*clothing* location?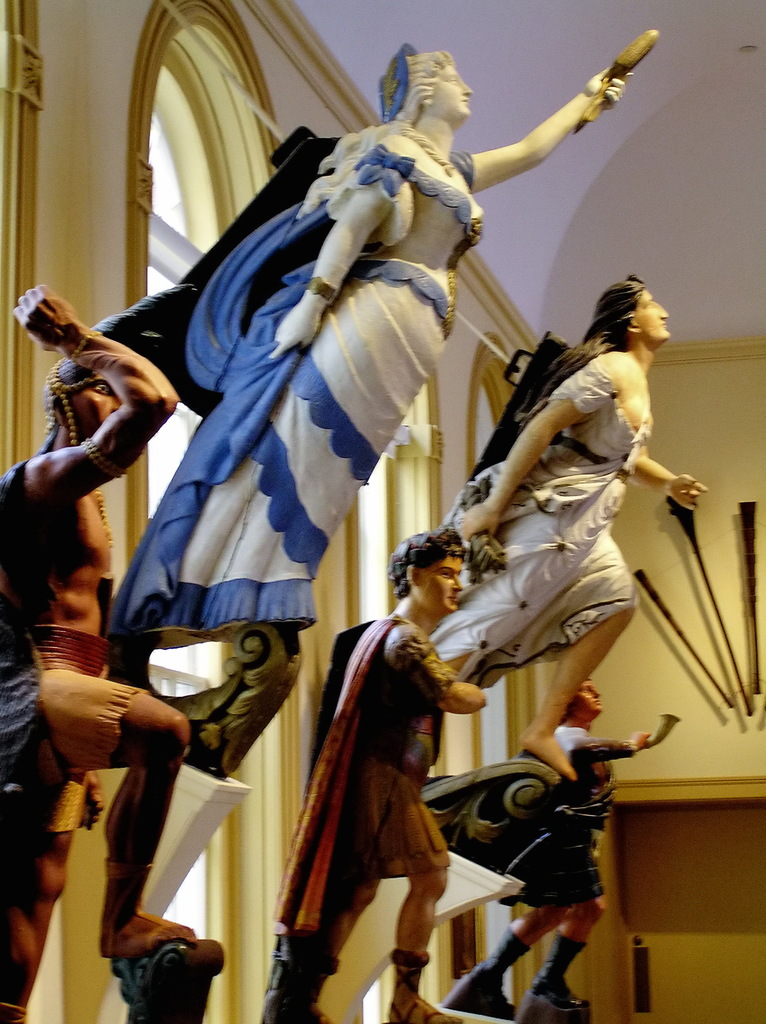
select_region(410, 728, 643, 910)
